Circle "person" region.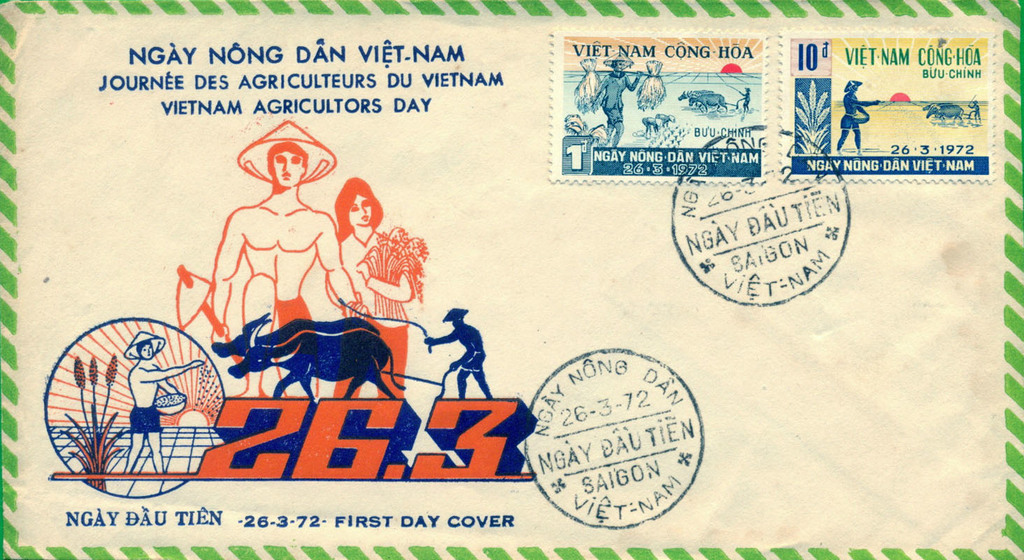
Region: pyautogui.locateOnScreen(118, 331, 207, 480).
